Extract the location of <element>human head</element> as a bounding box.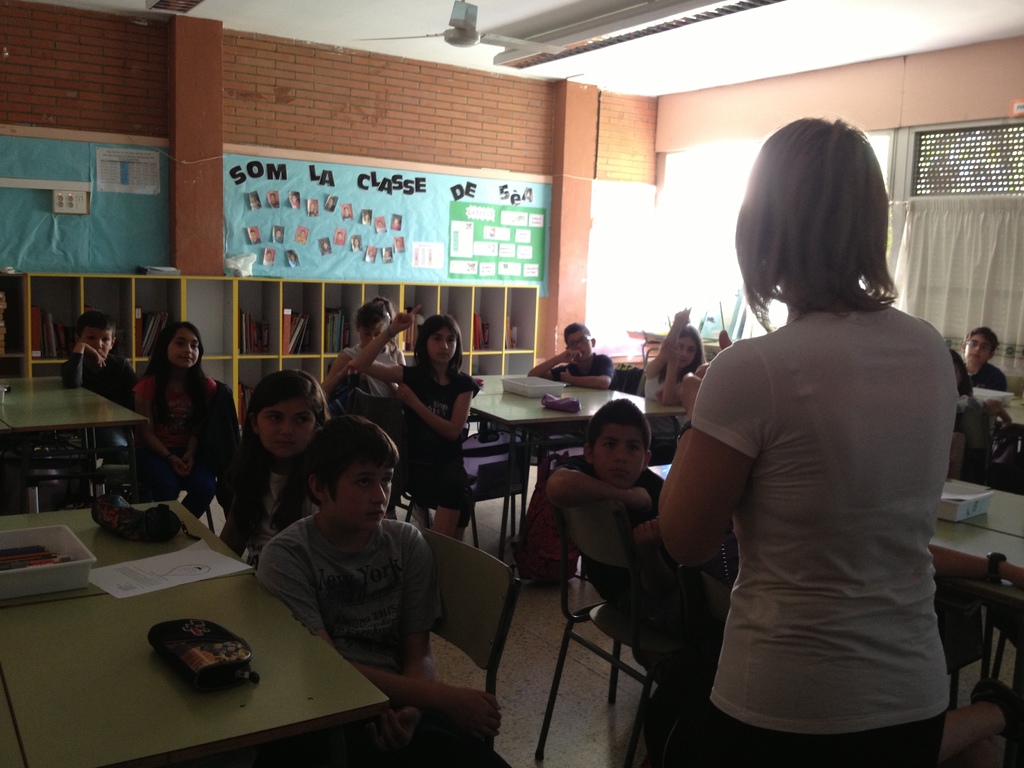
76,315,122,362.
